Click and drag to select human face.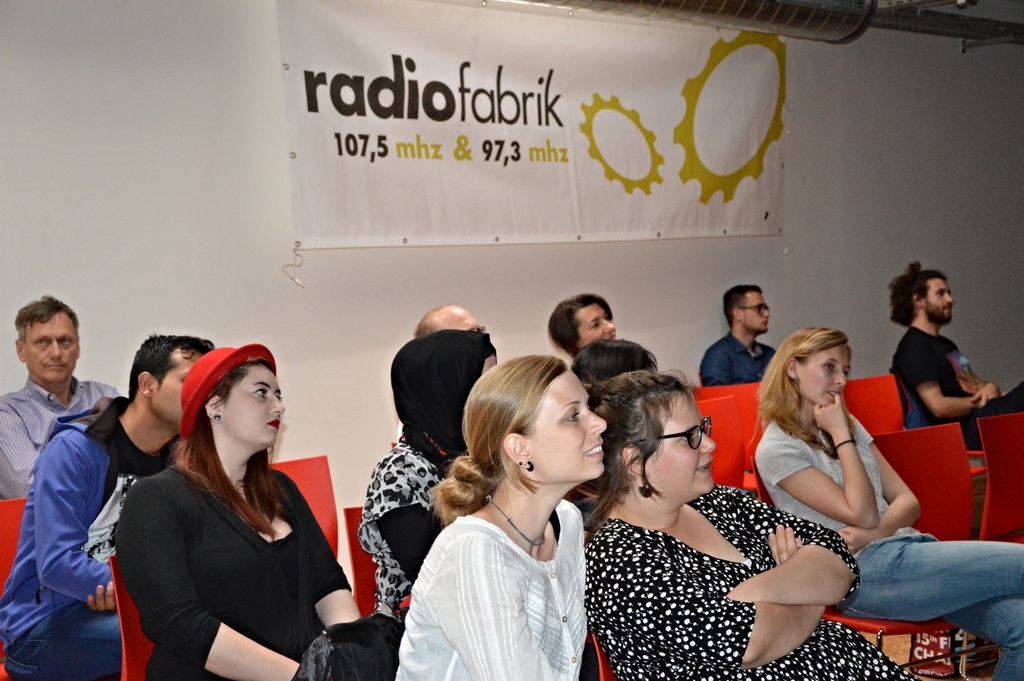
Selection: 163:355:193:425.
